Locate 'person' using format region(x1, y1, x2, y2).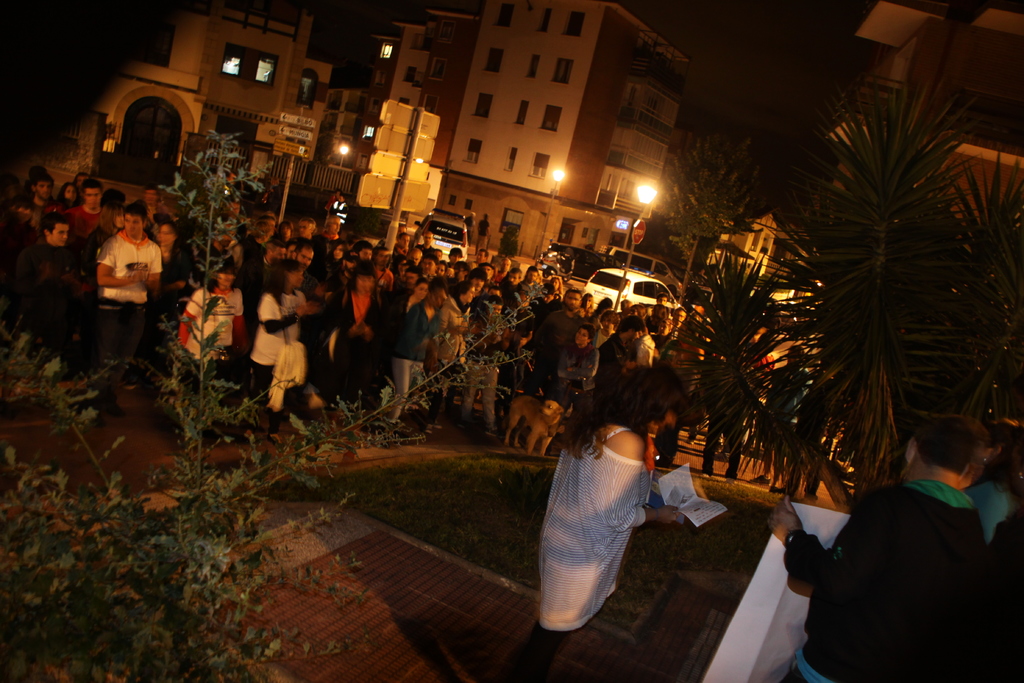
region(61, 181, 124, 256).
